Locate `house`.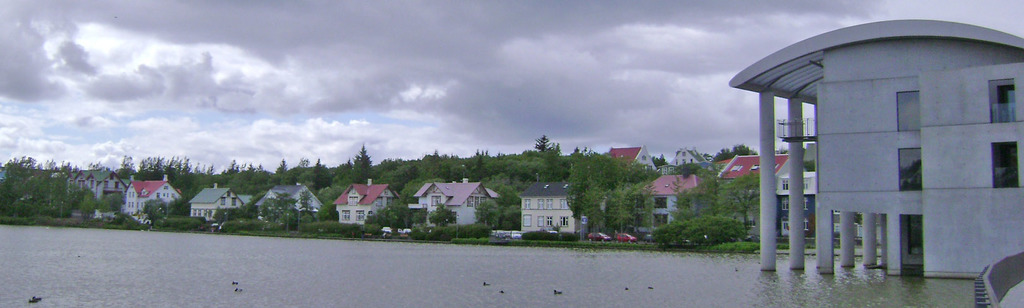
Bounding box: [left=122, top=175, right=184, bottom=216].
